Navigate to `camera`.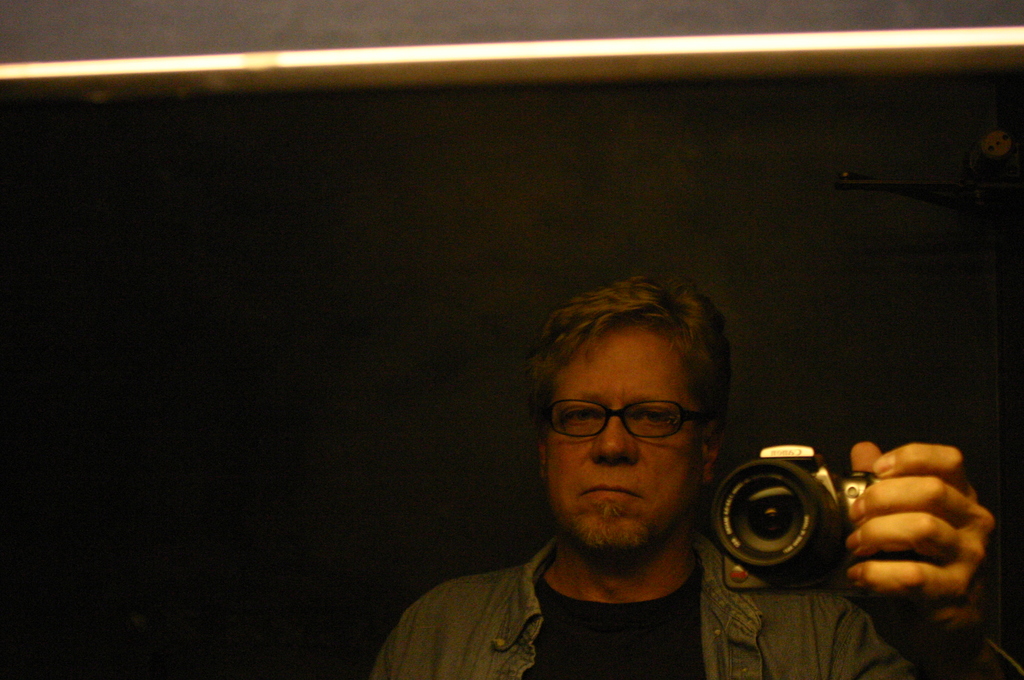
Navigation target: {"x1": 712, "y1": 439, "x2": 892, "y2": 600}.
